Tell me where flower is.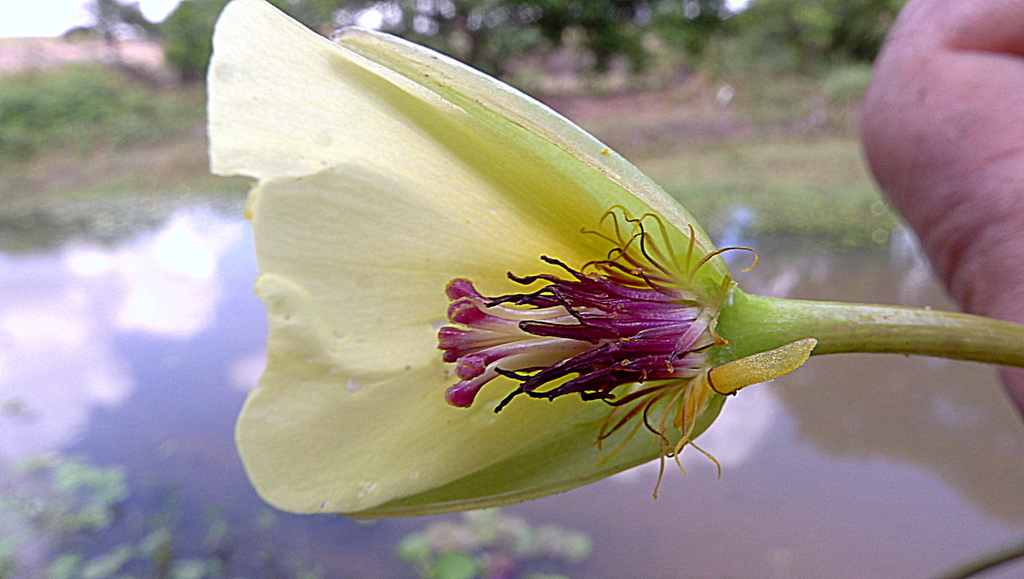
flower is at BBox(218, 9, 862, 532).
